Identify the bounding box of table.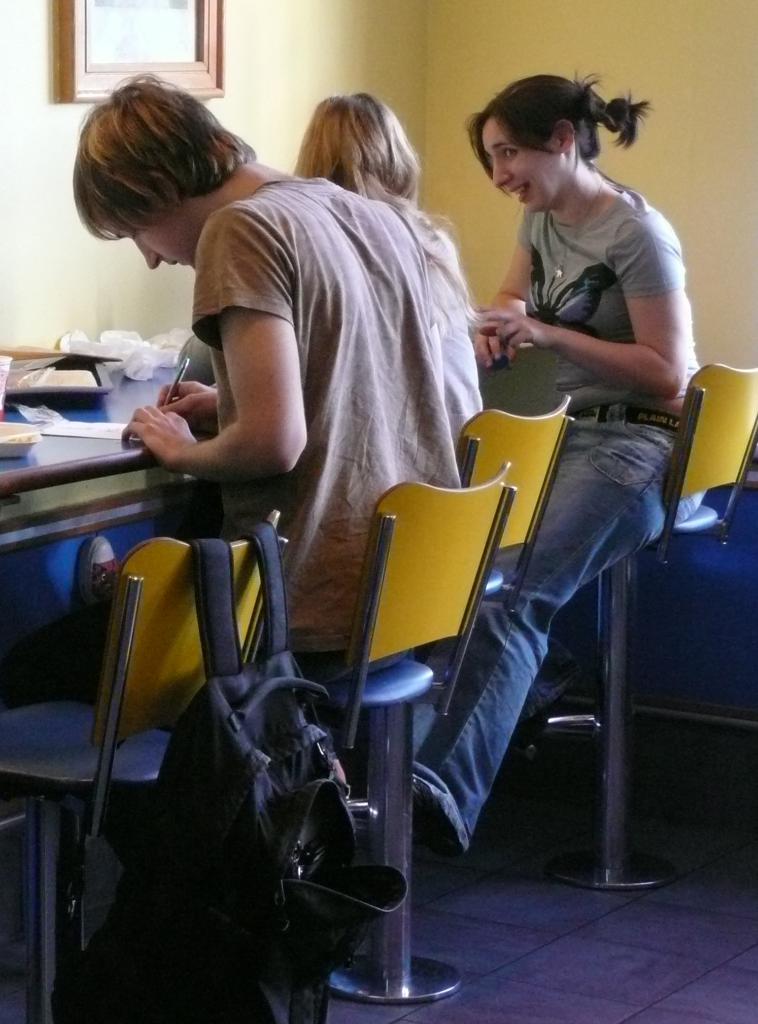
pyautogui.locateOnScreen(0, 342, 240, 630).
